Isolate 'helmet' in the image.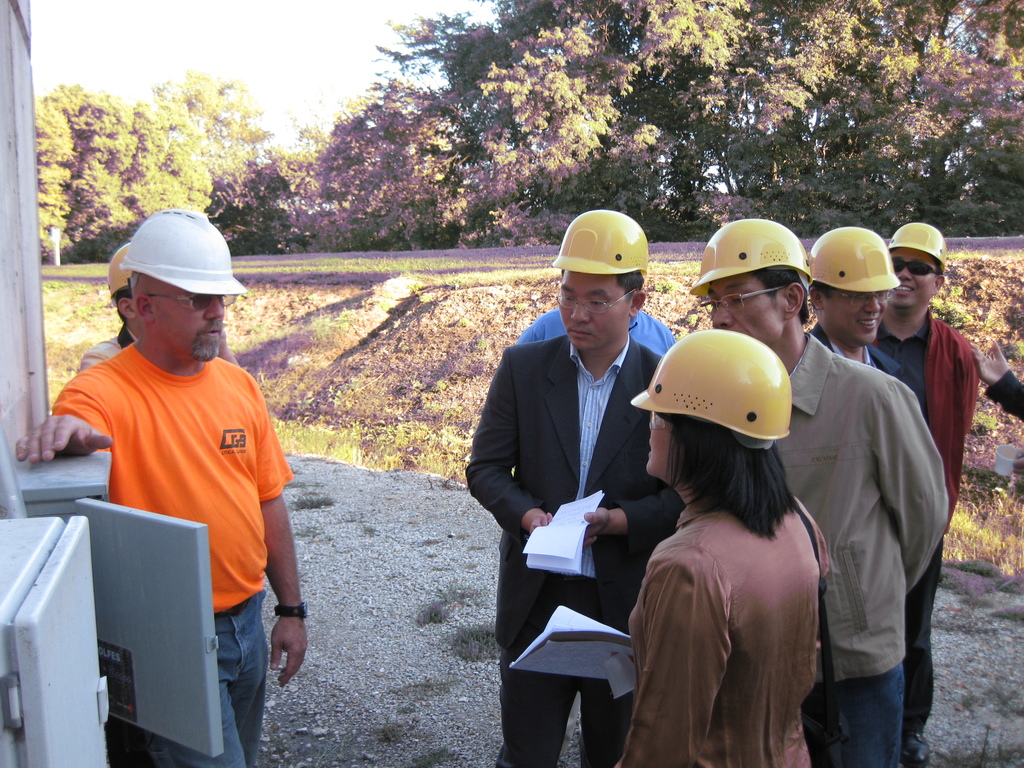
Isolated region: BBox(678, 218, 816, 306).
